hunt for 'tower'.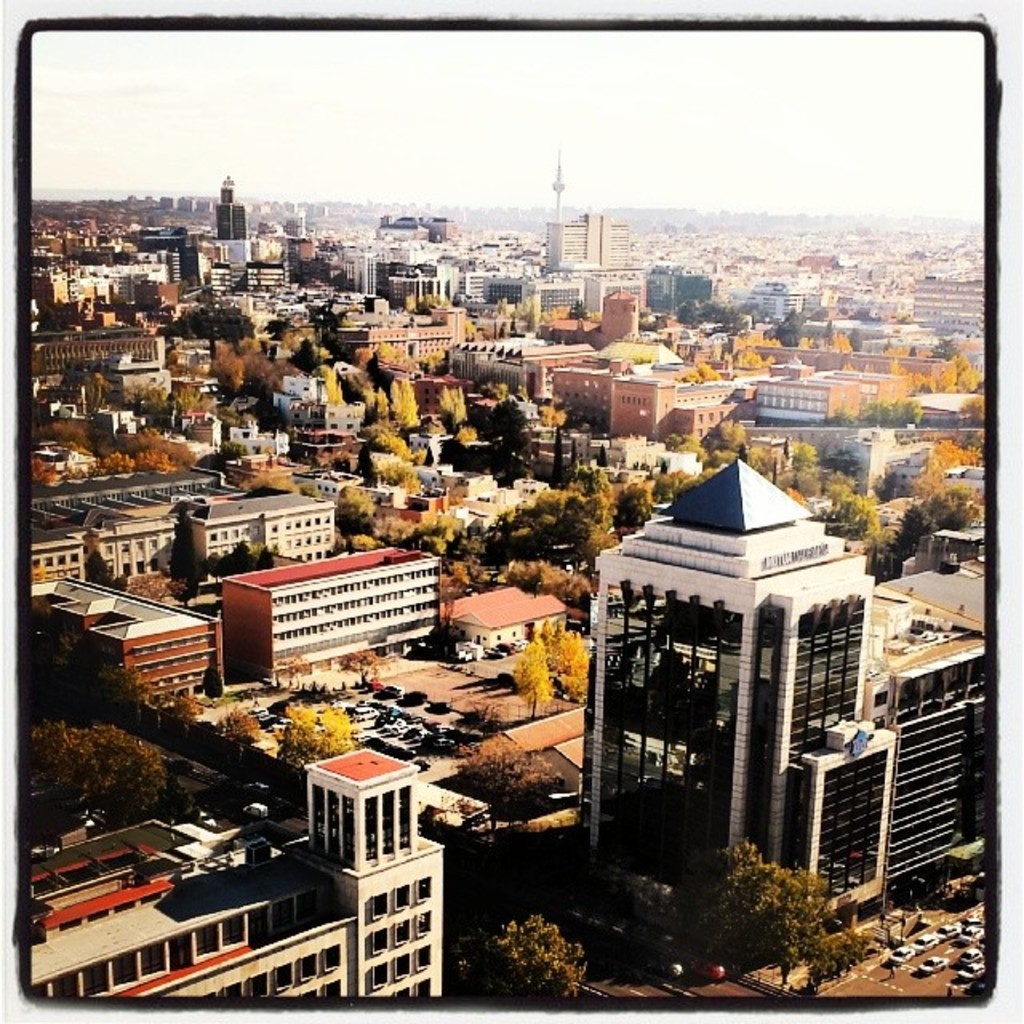
Hunted down at bbox=[293, 744, 446, 992].
